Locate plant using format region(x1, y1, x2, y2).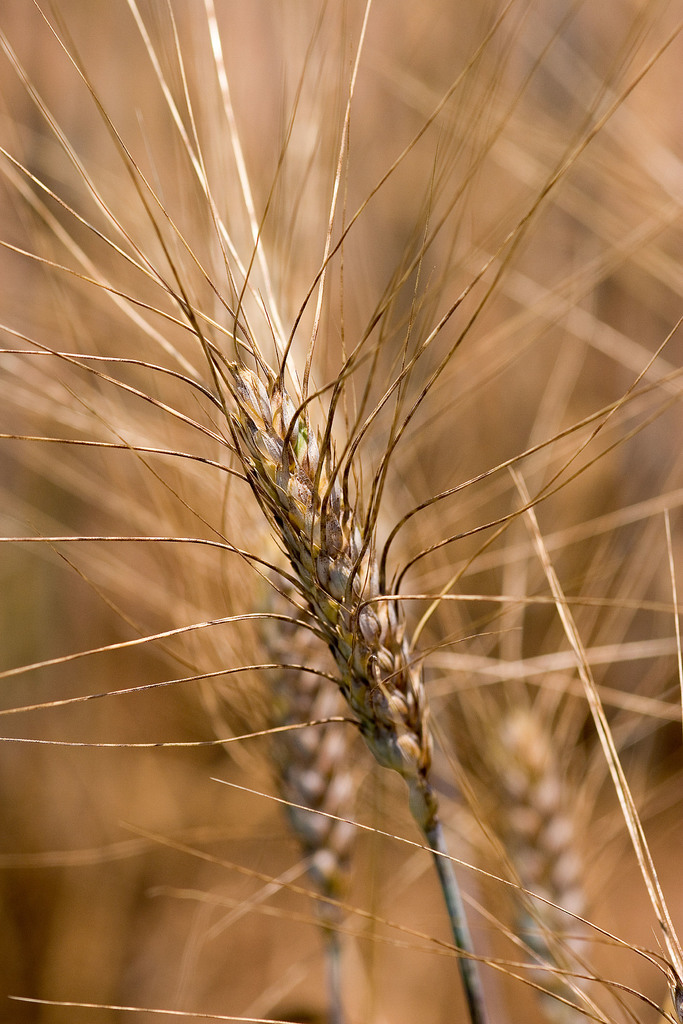
region(0, 0, 682, 1023).
